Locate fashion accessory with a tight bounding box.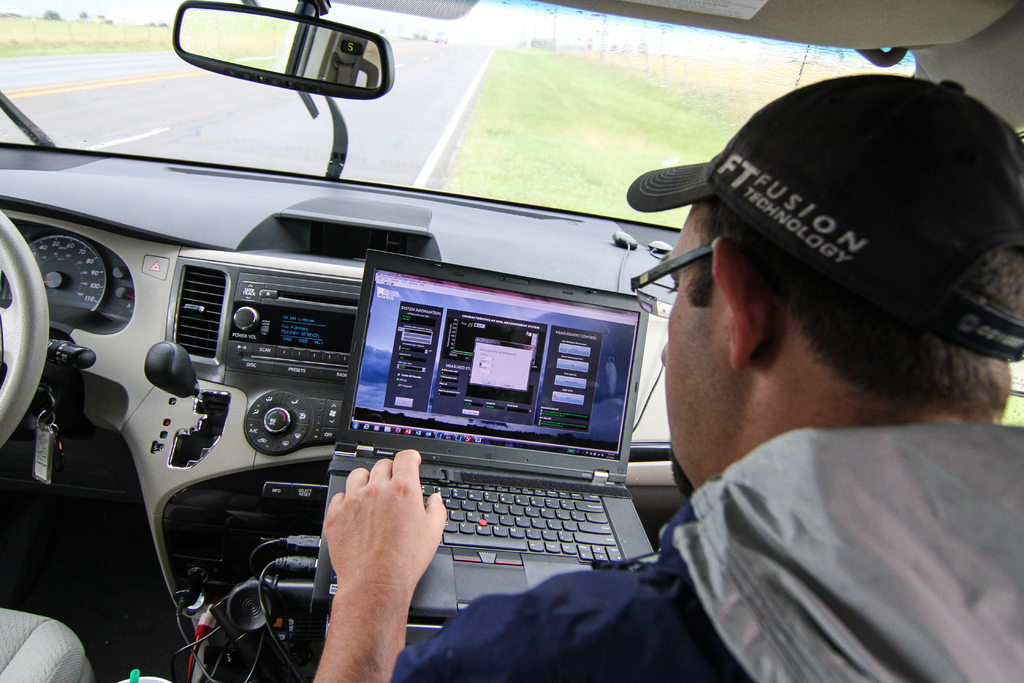
box=[626, 76, 1023, 367].
